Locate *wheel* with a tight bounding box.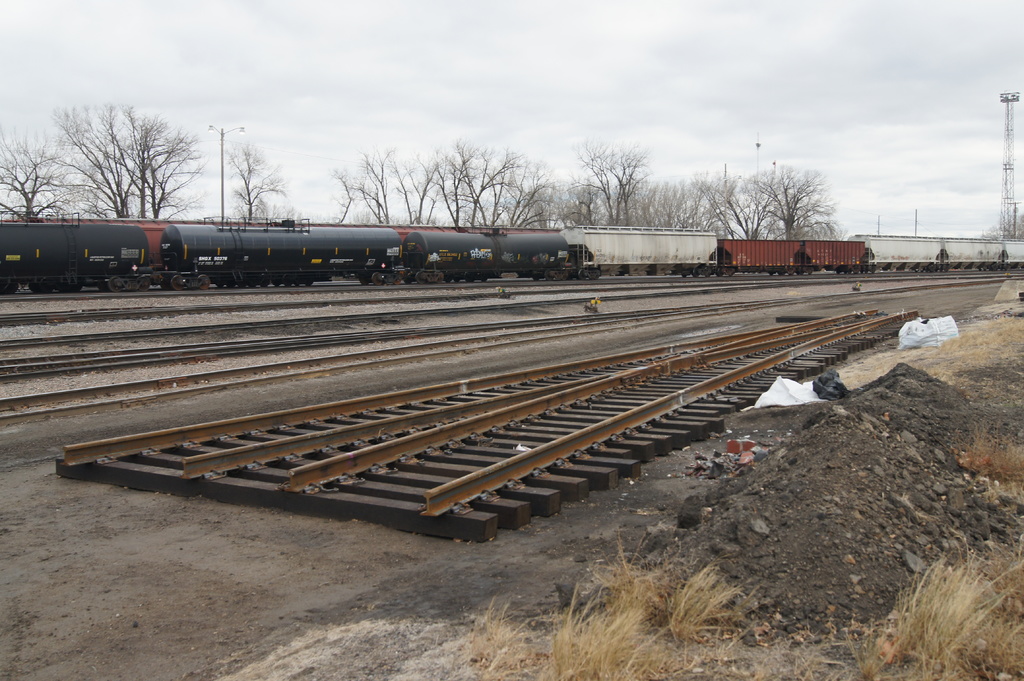
bbox(161, 278, 171, 289).
